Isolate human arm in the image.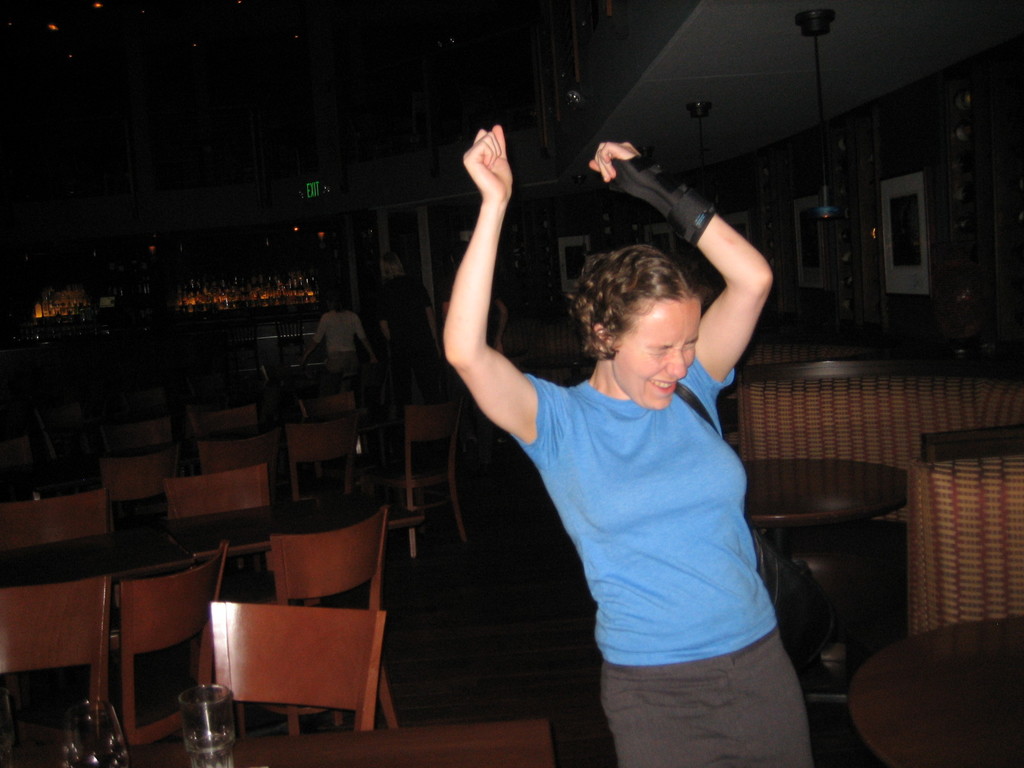
Isolated region: 354, 314, 380, 363.
